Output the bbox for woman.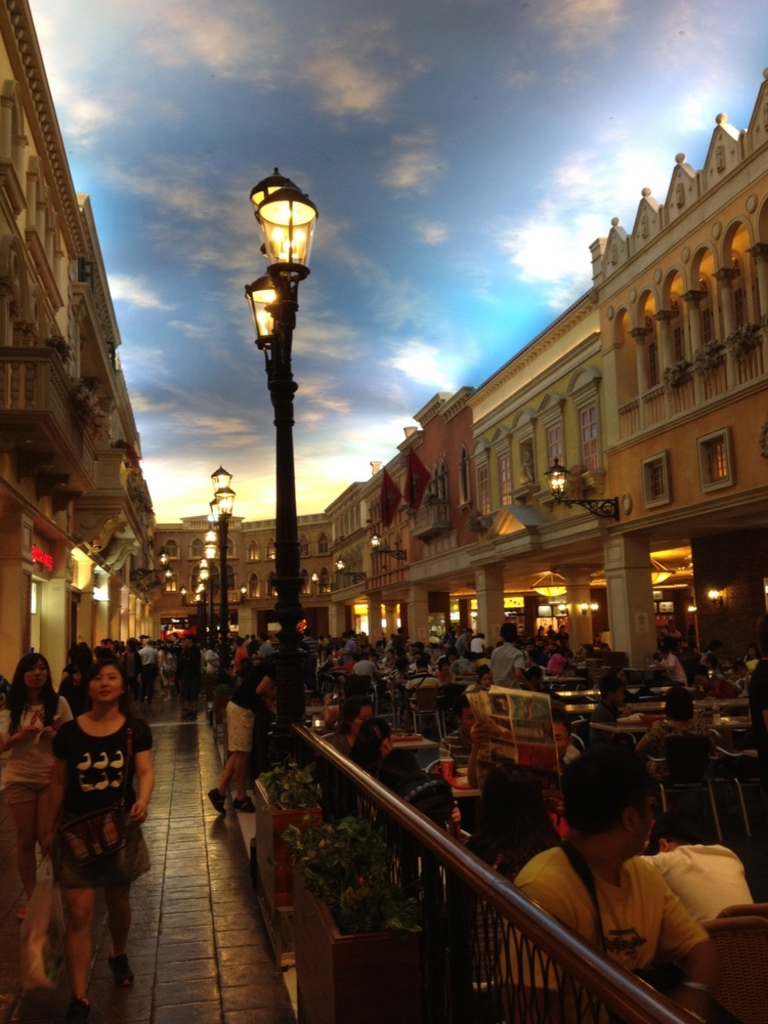
0,655,72,920.
